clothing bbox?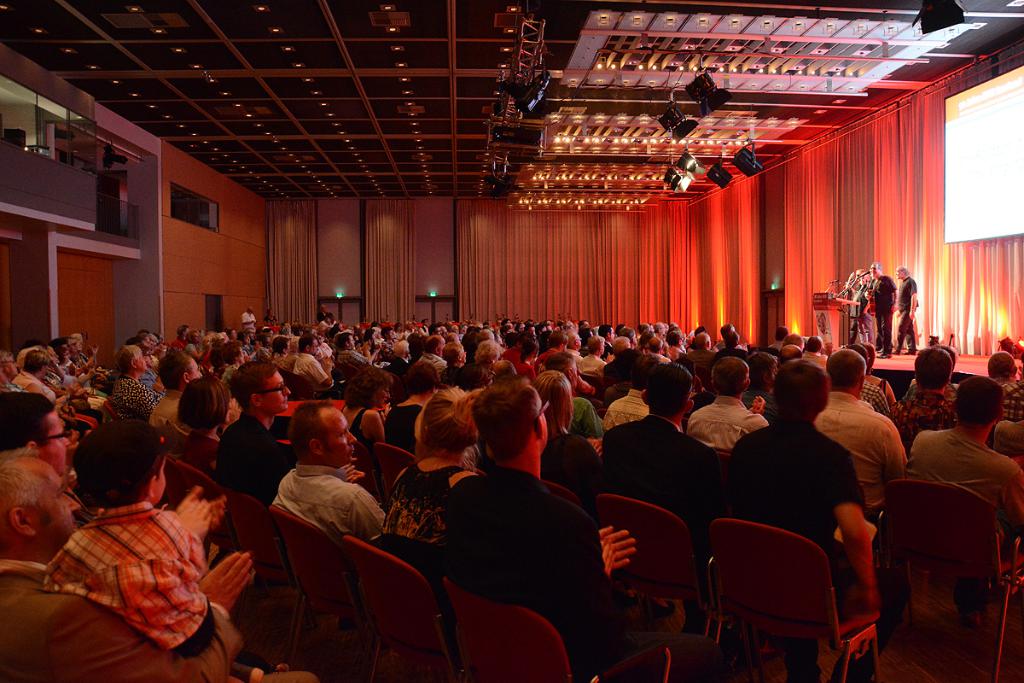
[x1=873, y1=277, x2=897, y2=354]
